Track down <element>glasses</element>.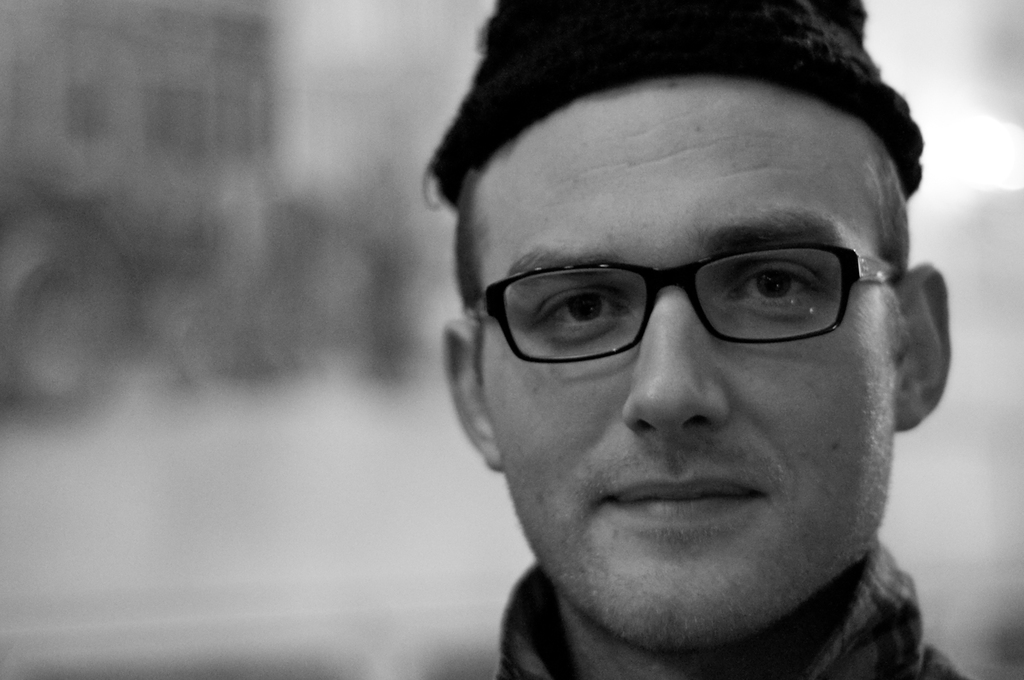
Tracked to rect(457, 225, 918, 378).
